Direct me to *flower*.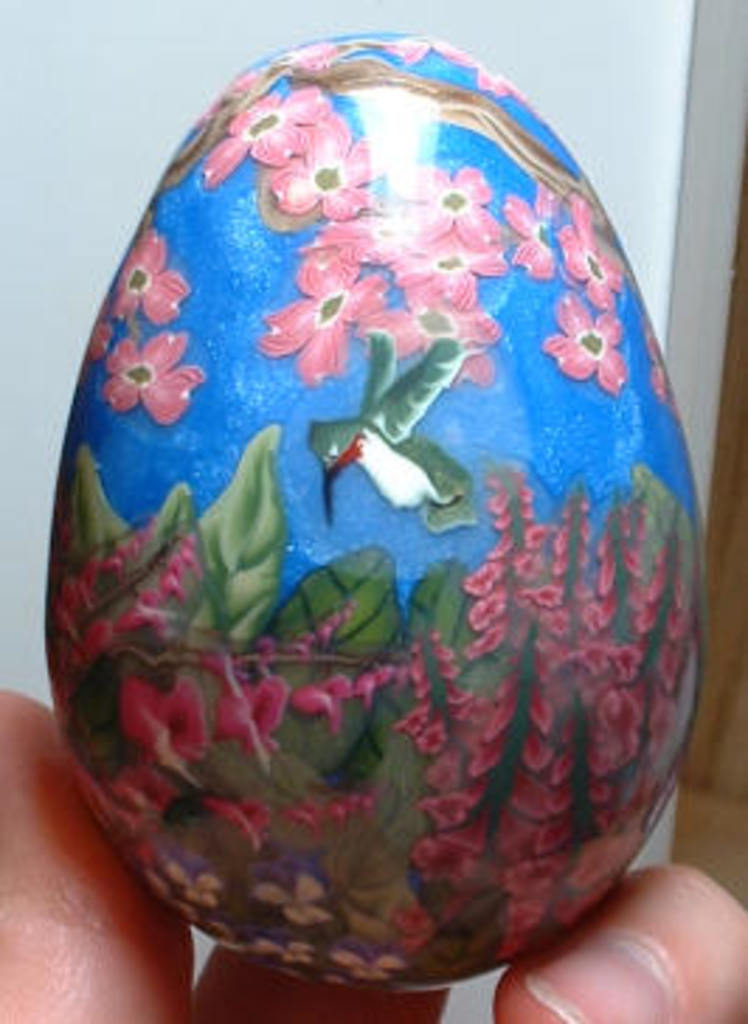
Direction: locate(402, 169, 486, 245).
